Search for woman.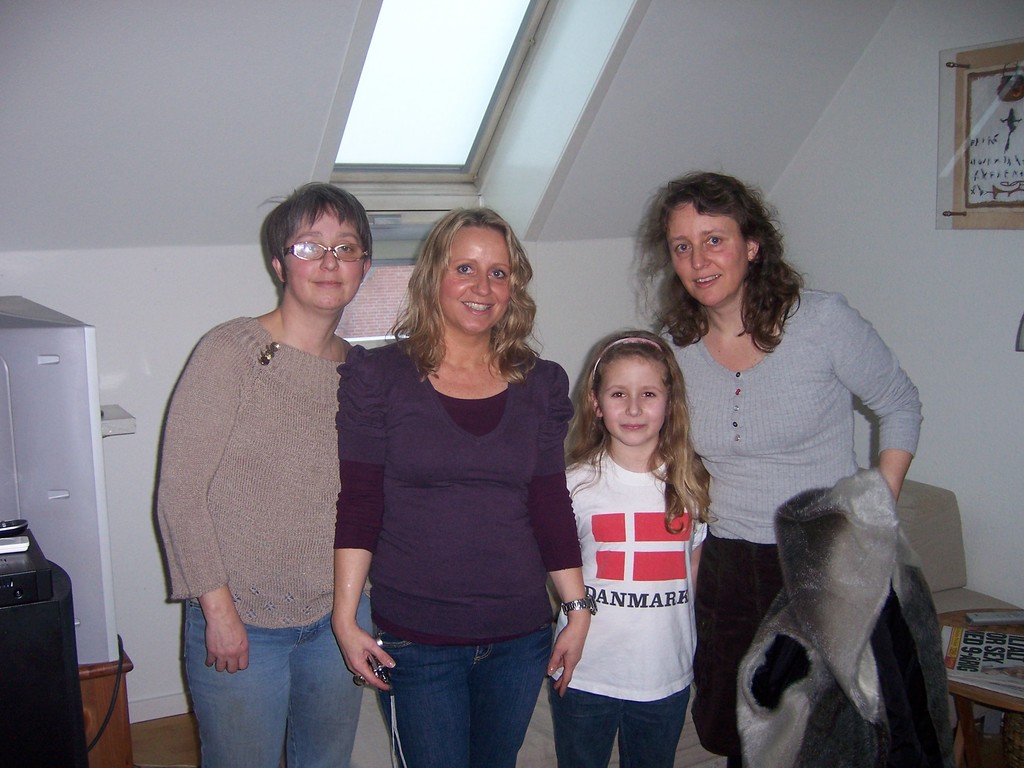
Found at (636,170,924,767).
